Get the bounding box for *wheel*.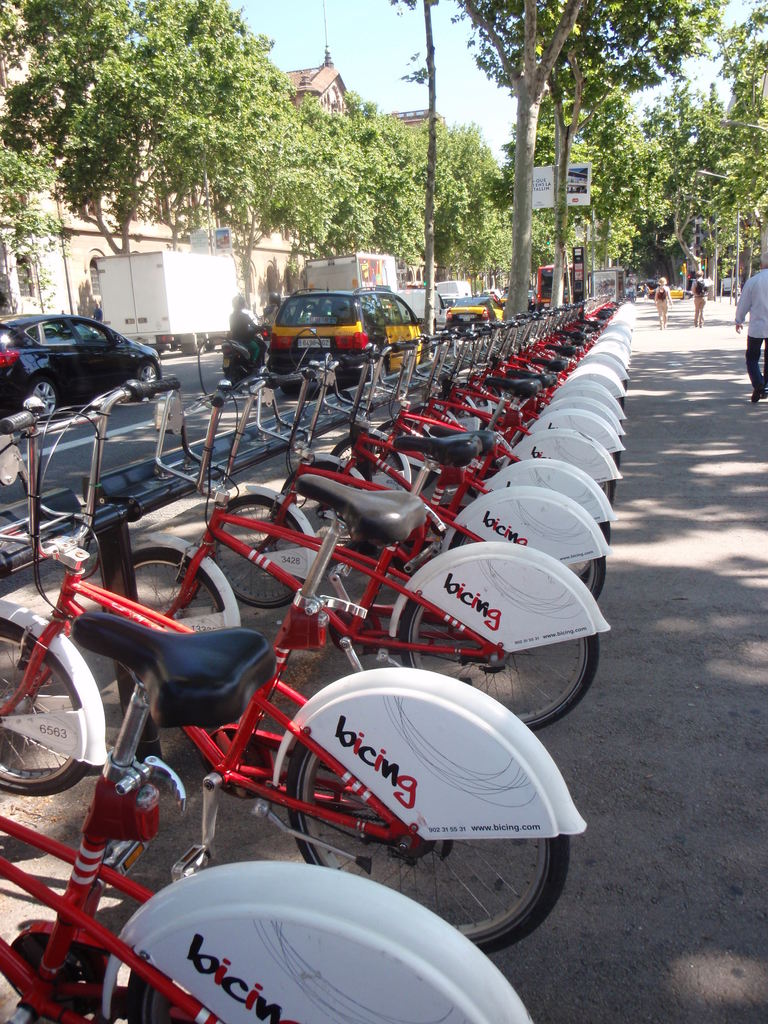
<region>609, 450, 620, 467</region>.
